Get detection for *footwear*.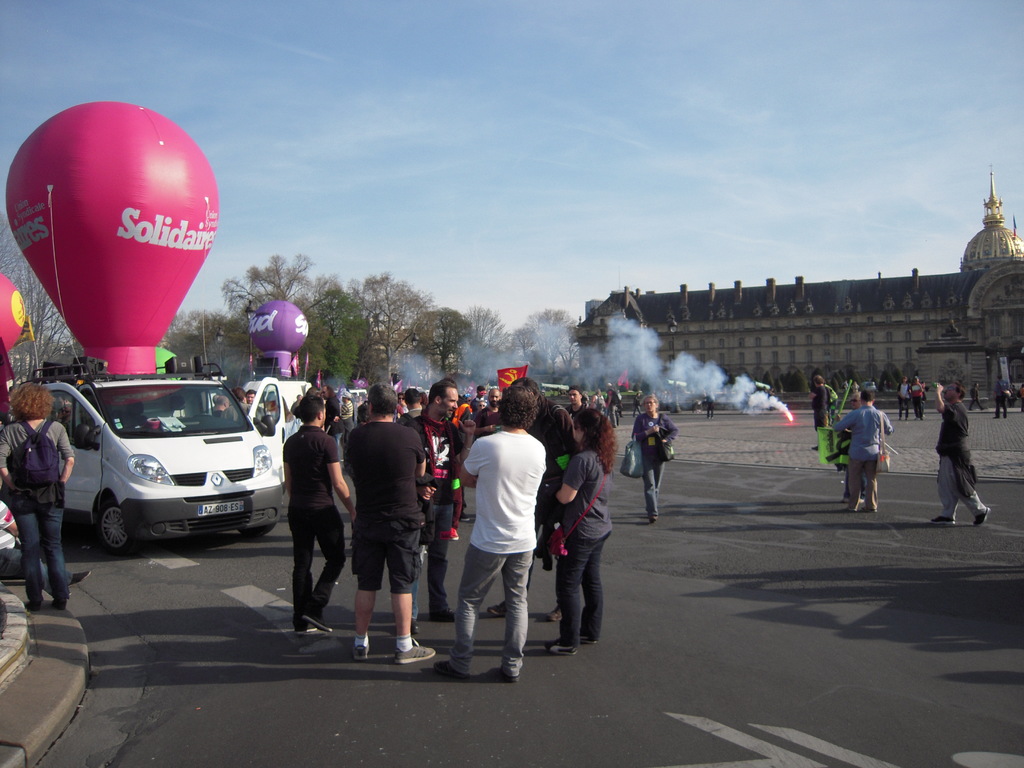
Detection: x1=21 y1=589 x2=44 y2=613.
